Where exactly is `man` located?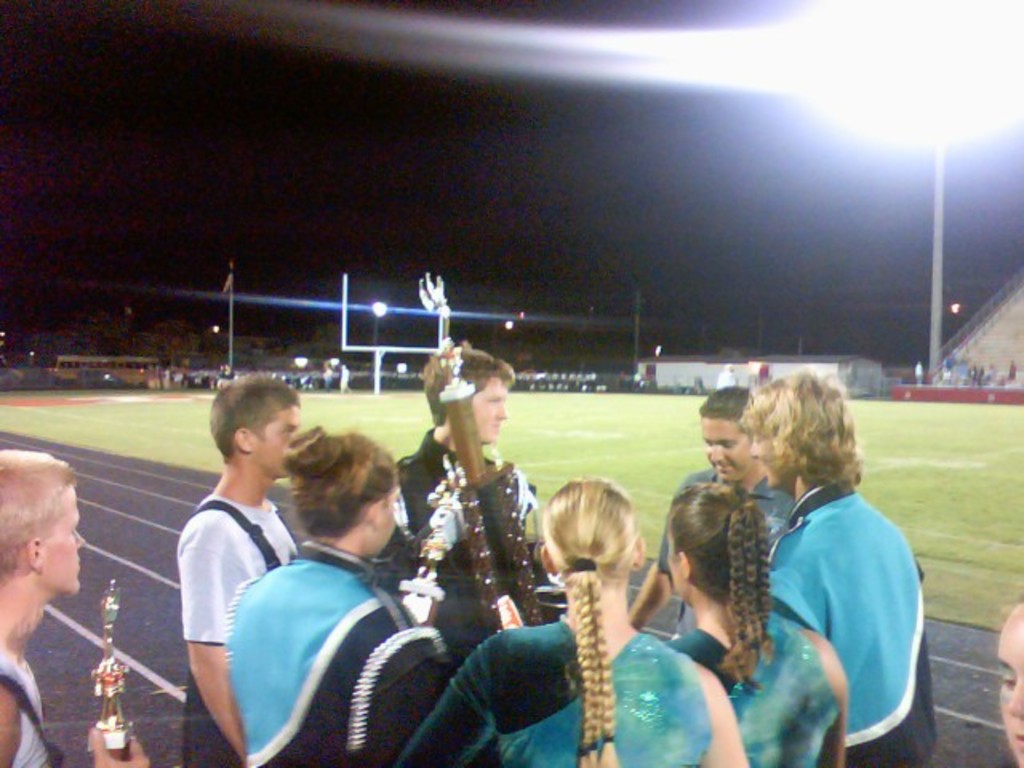
Its bounding box is [0,446,152,766].
